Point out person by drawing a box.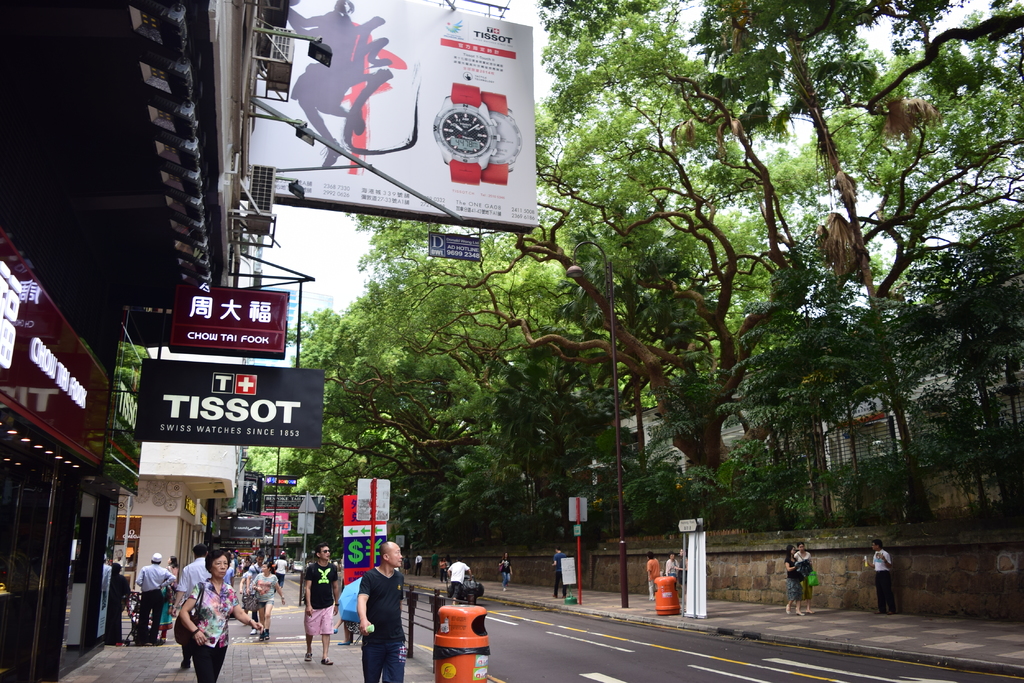
551 543 567 598.
